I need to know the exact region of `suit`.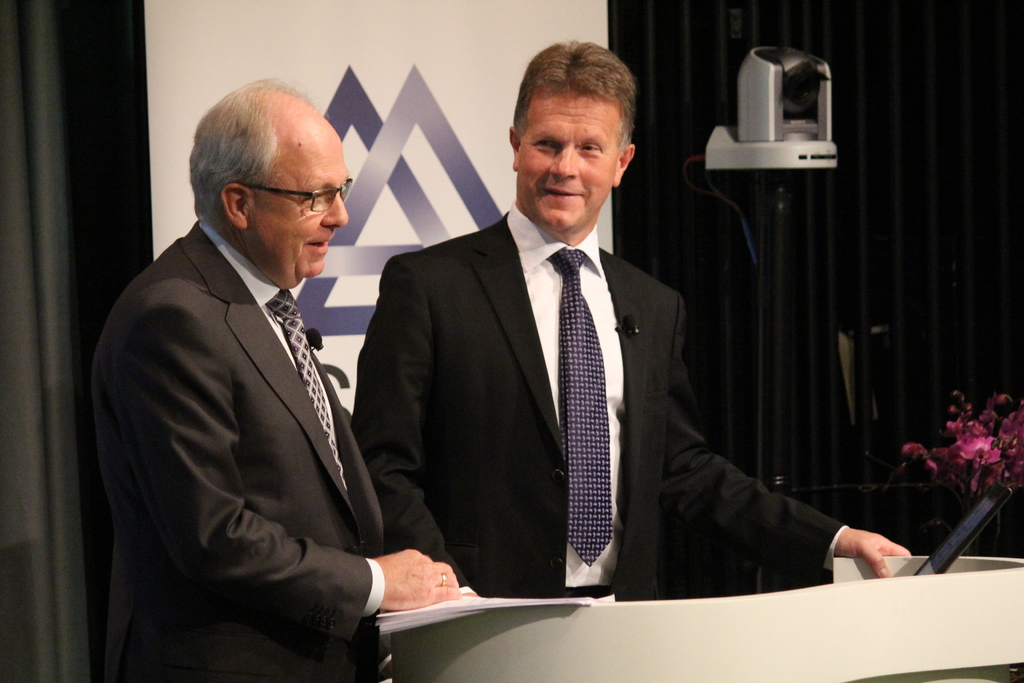
Region: [x1=89, y1=218, x2=387, y2=682].
